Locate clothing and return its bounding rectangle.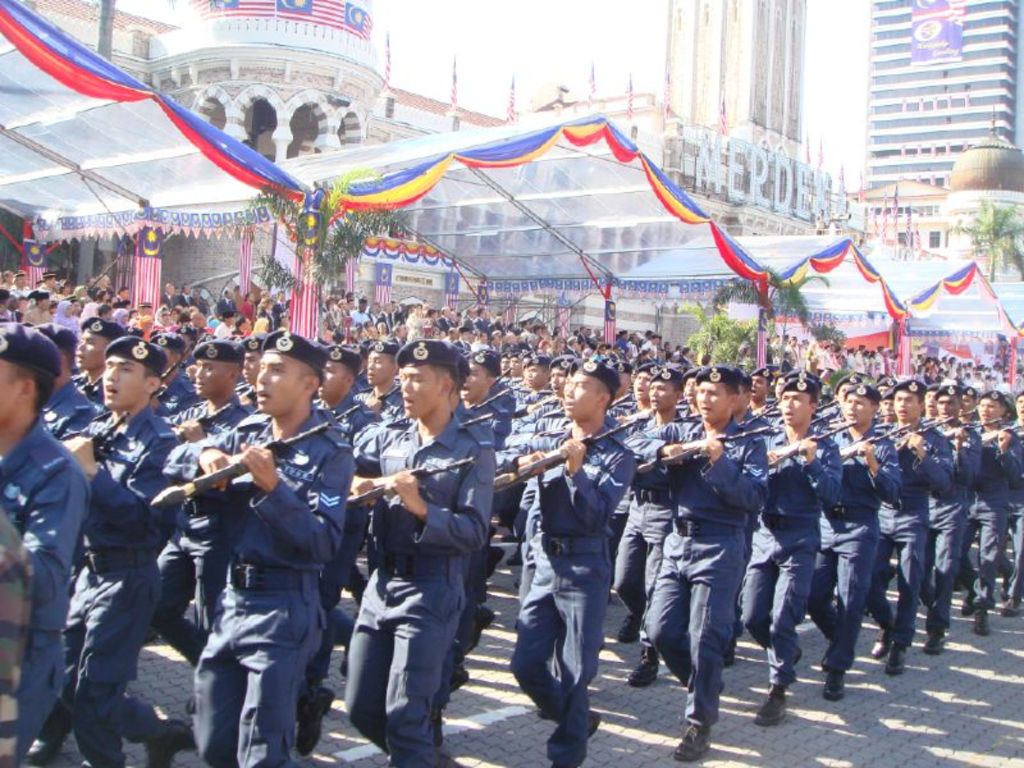
x1=58 y1=296 x2=79 y2=333.
